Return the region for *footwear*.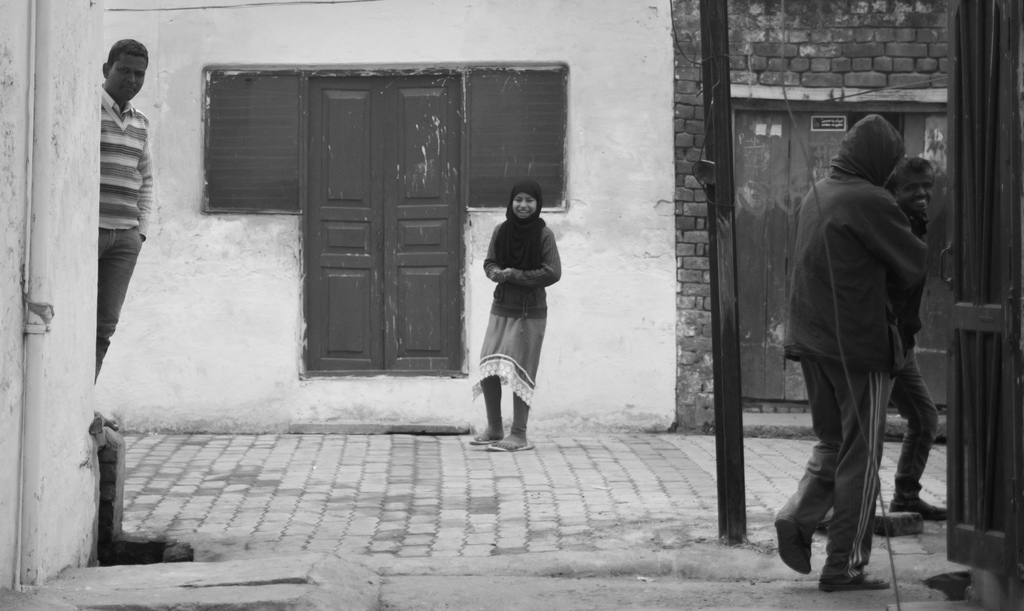
(left=816, top=573, right=893, bottom=586).
